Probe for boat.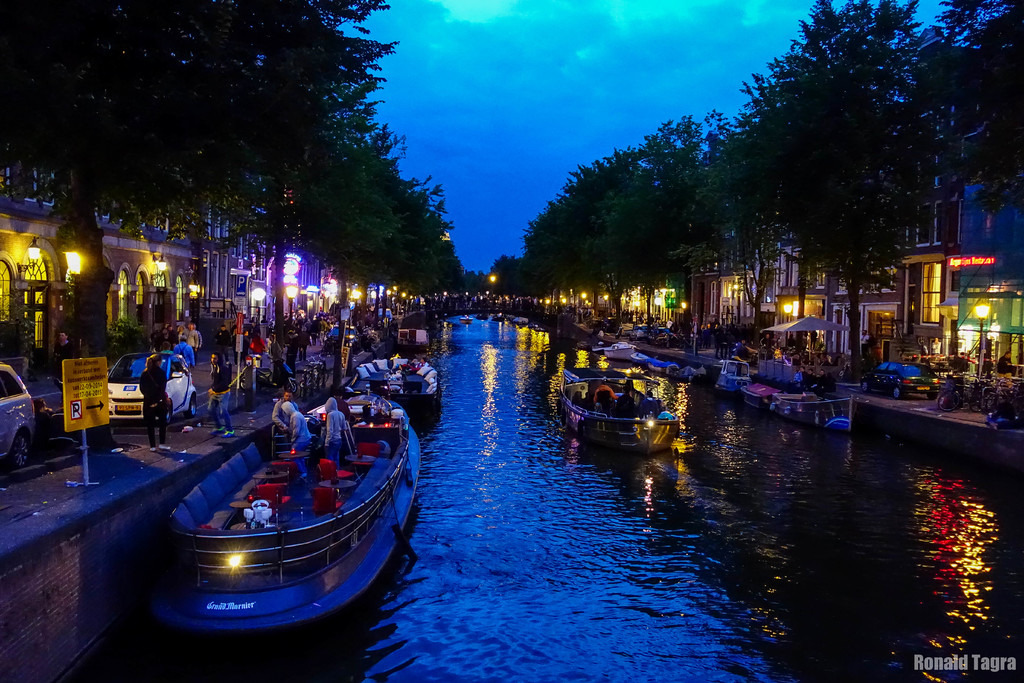
Probe result: bbox=[600, 341, 636, 361].
